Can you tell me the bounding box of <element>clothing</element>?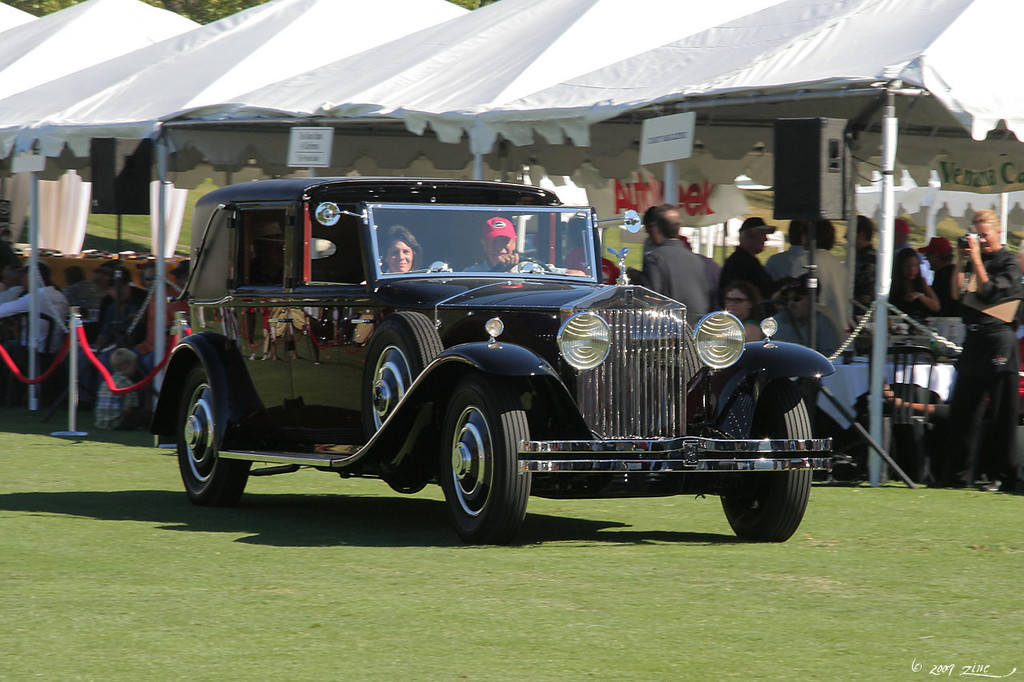
898:278:928:323.
